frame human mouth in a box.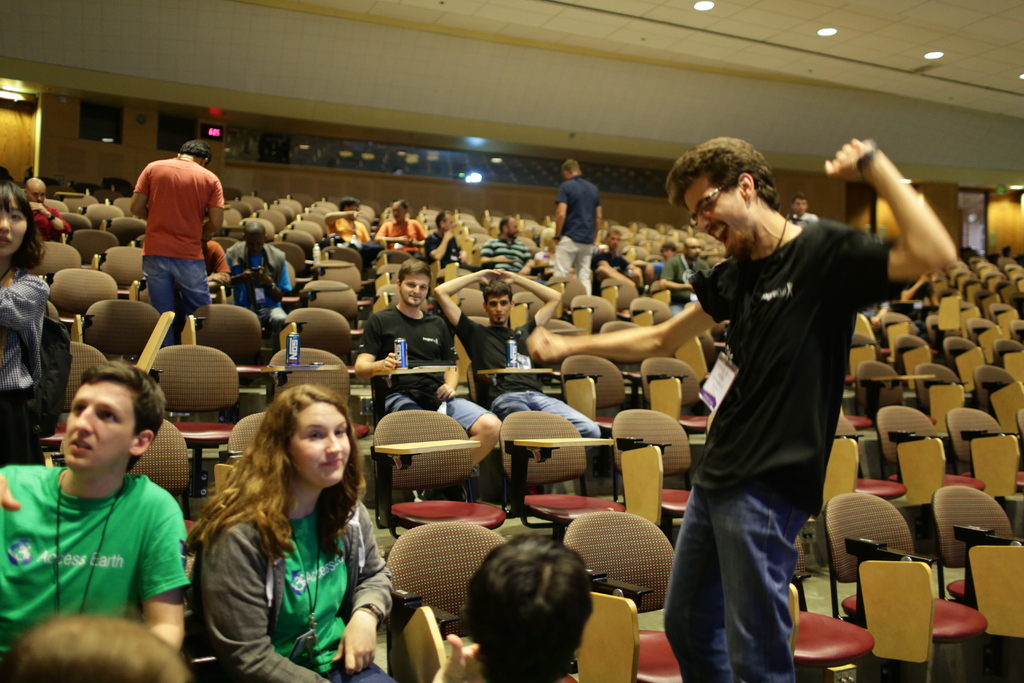
x1=408 y1=294 x2=422 y2=300.
